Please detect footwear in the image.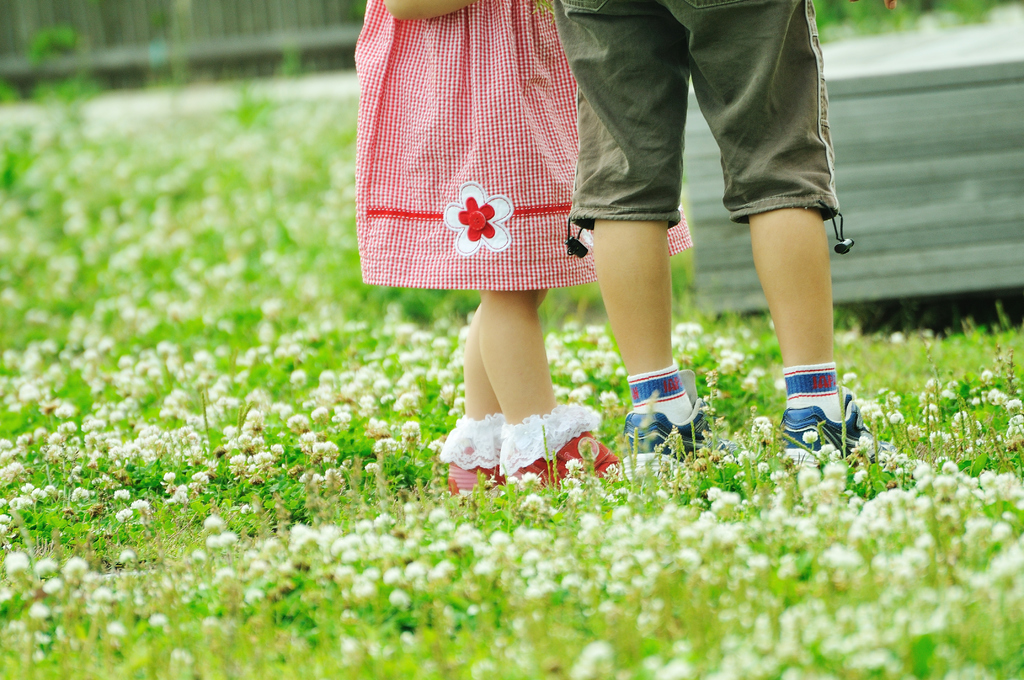
bbox=[436, 399, 505, 499].
